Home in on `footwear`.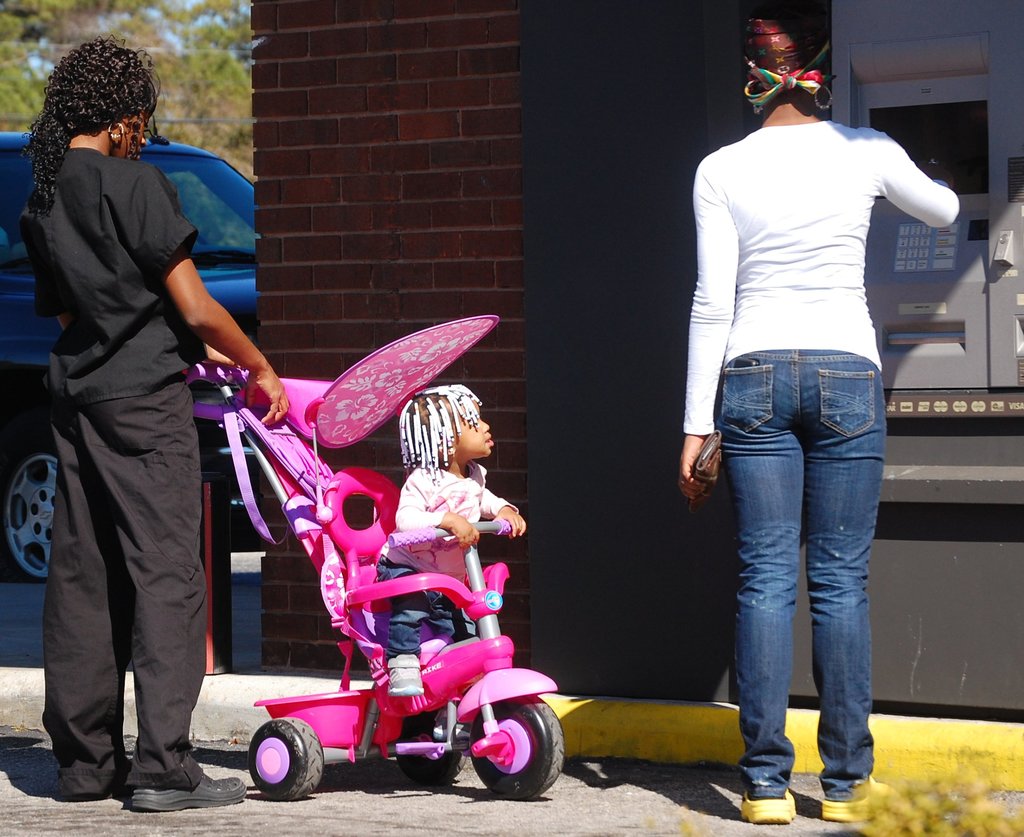
Homed in at Rect(385, 653, 423, 699).
